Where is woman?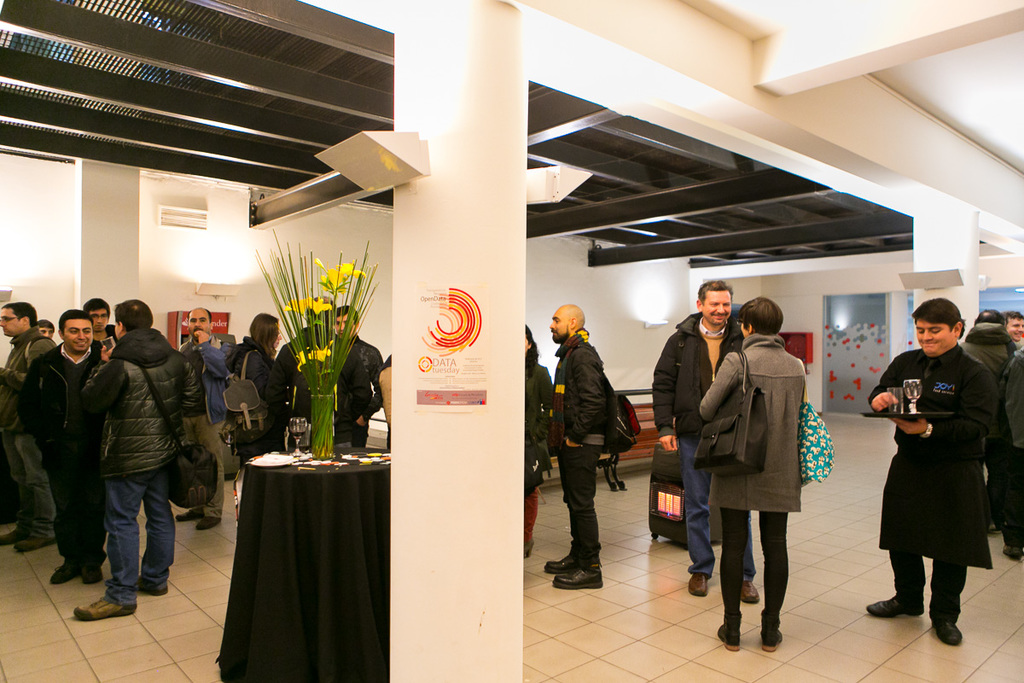
box=[229, 315, 295, 471].
